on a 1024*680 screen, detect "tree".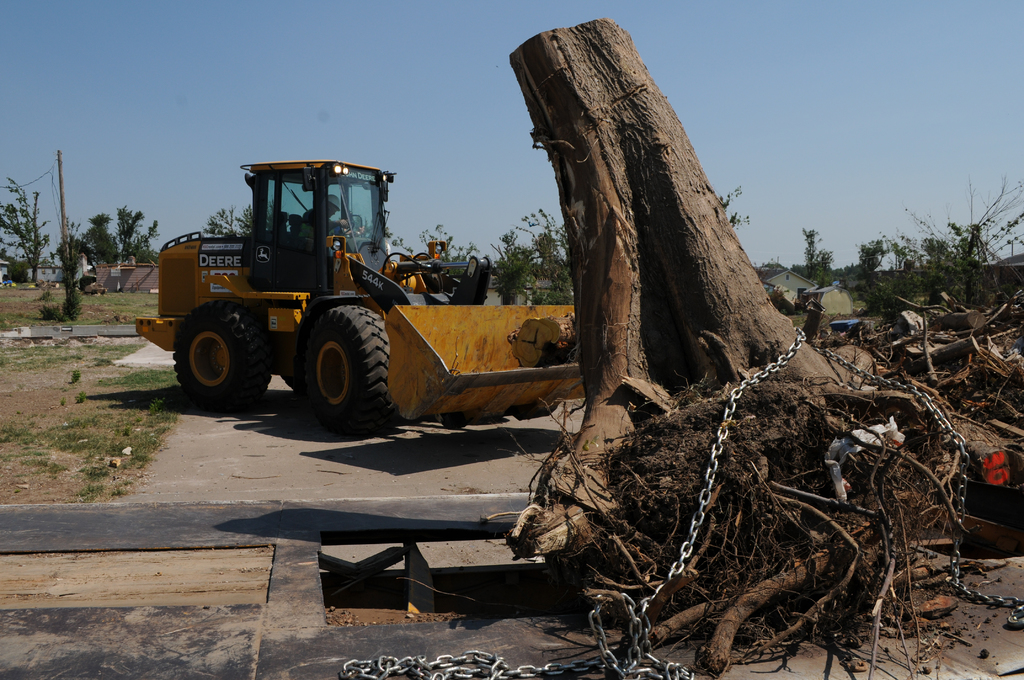
[left=399, top=224, right=477, bottom=264].
